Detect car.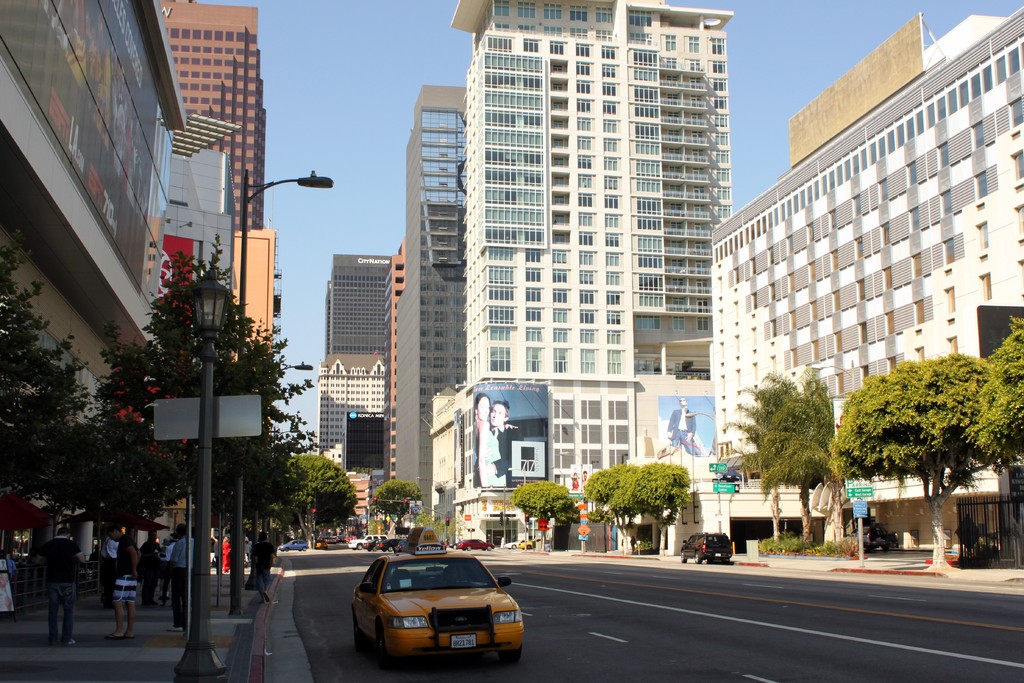
Detected at [left=346, top=532, right=385, bottom=550].
